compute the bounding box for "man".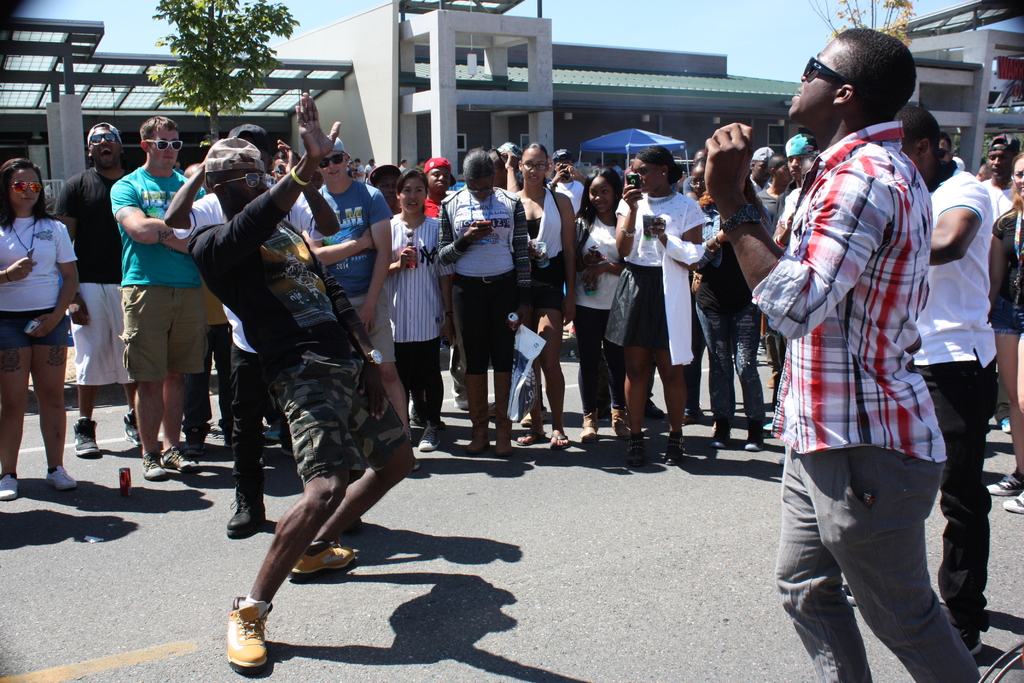
(298,148,417,457).
